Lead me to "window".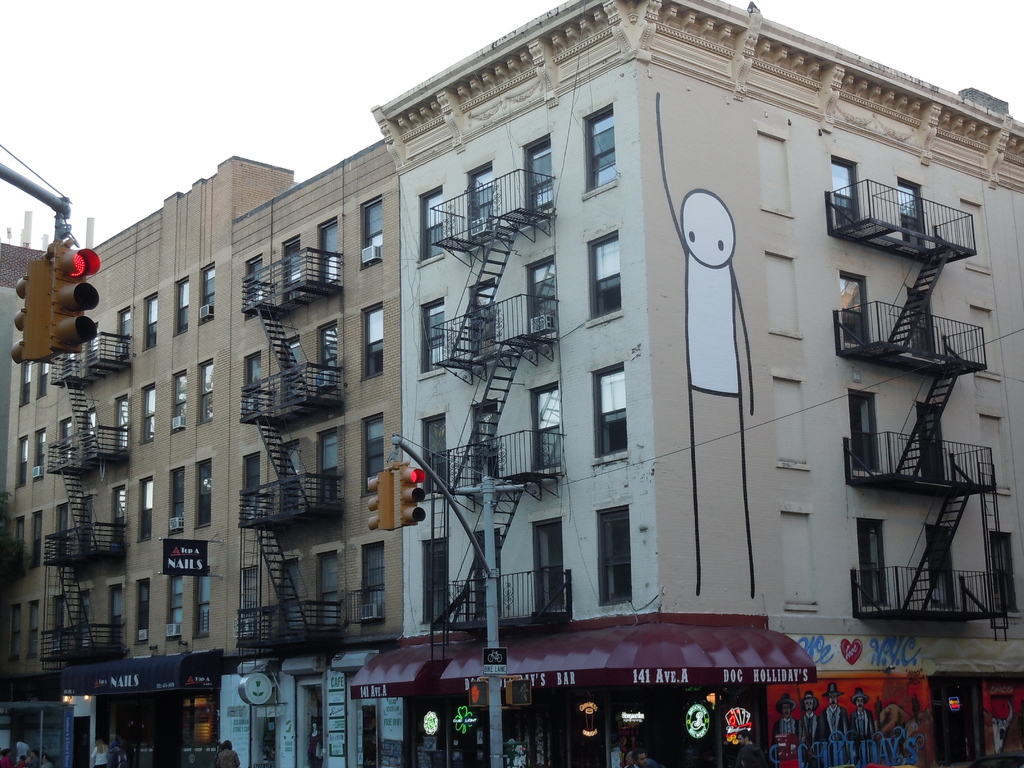
Lead to [left=910, top=294, right=931, bottom=356].
